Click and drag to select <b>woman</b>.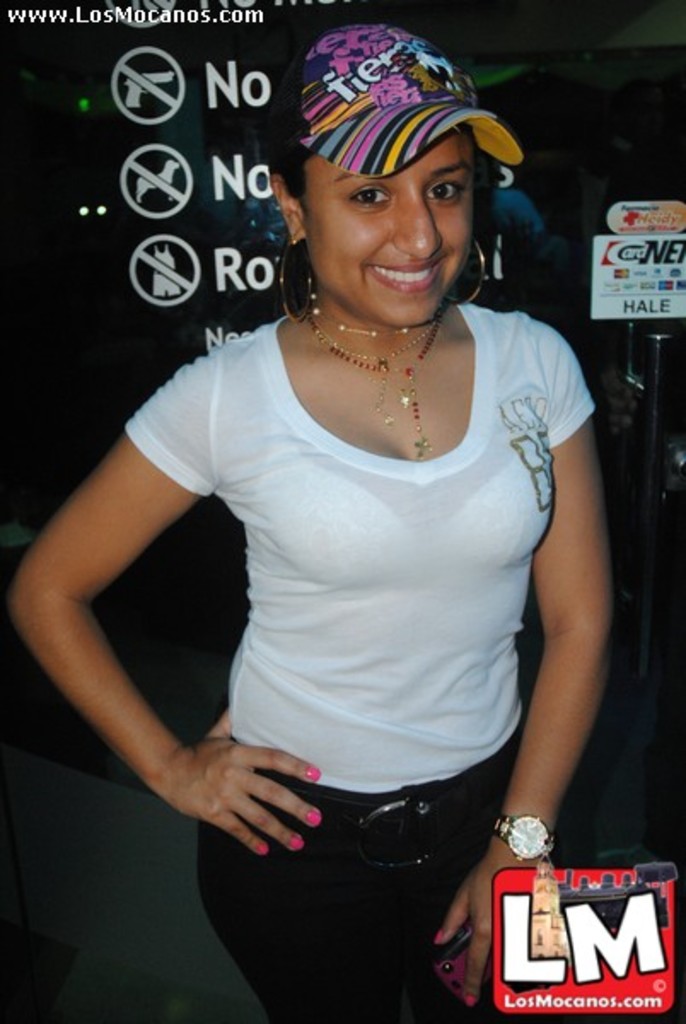
Selection: pyautogui.locateOnScreen(49, 67, 616, 975).
